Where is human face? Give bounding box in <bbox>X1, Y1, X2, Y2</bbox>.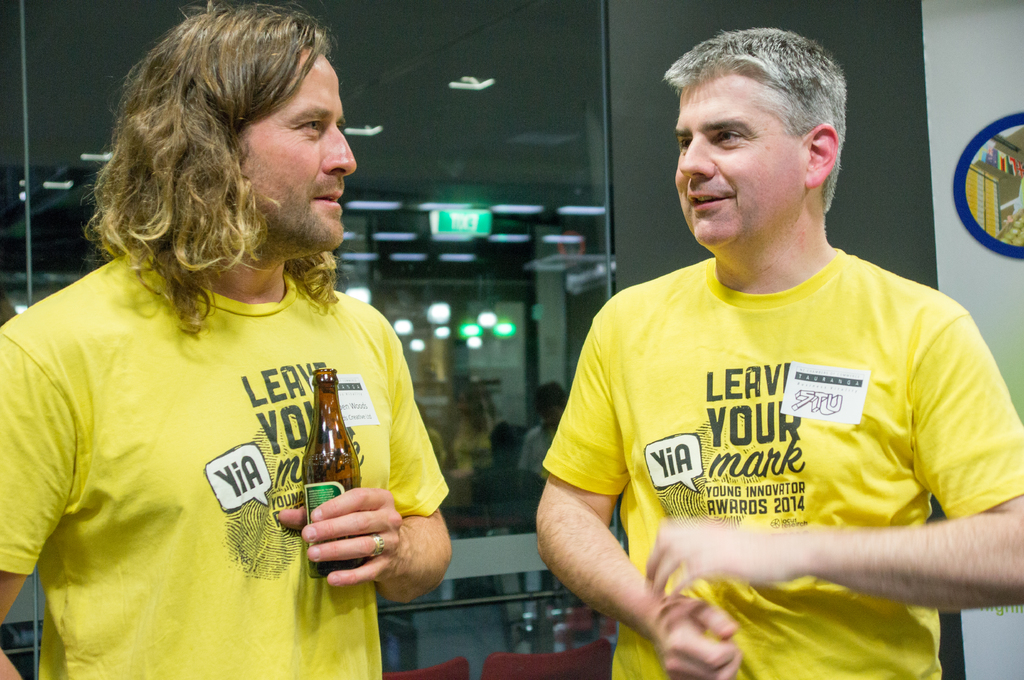
<bbox>673, 76, 805, 247</bbox>.
